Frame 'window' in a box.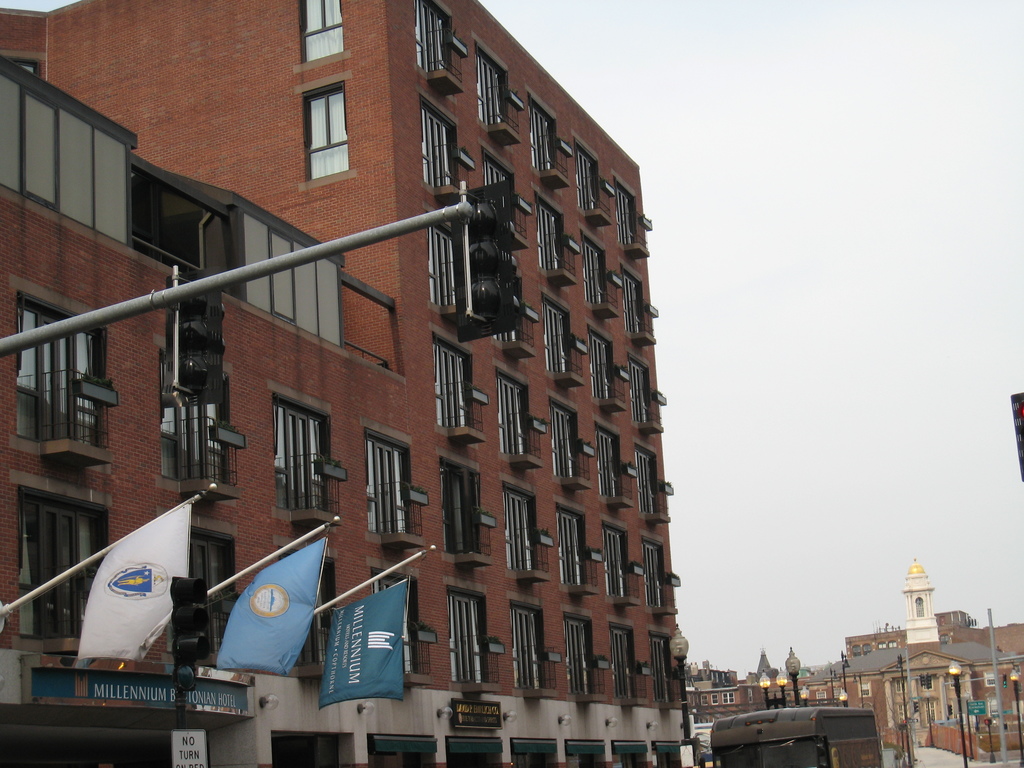
x1=858, y1=679, x2=872, y2=695.
